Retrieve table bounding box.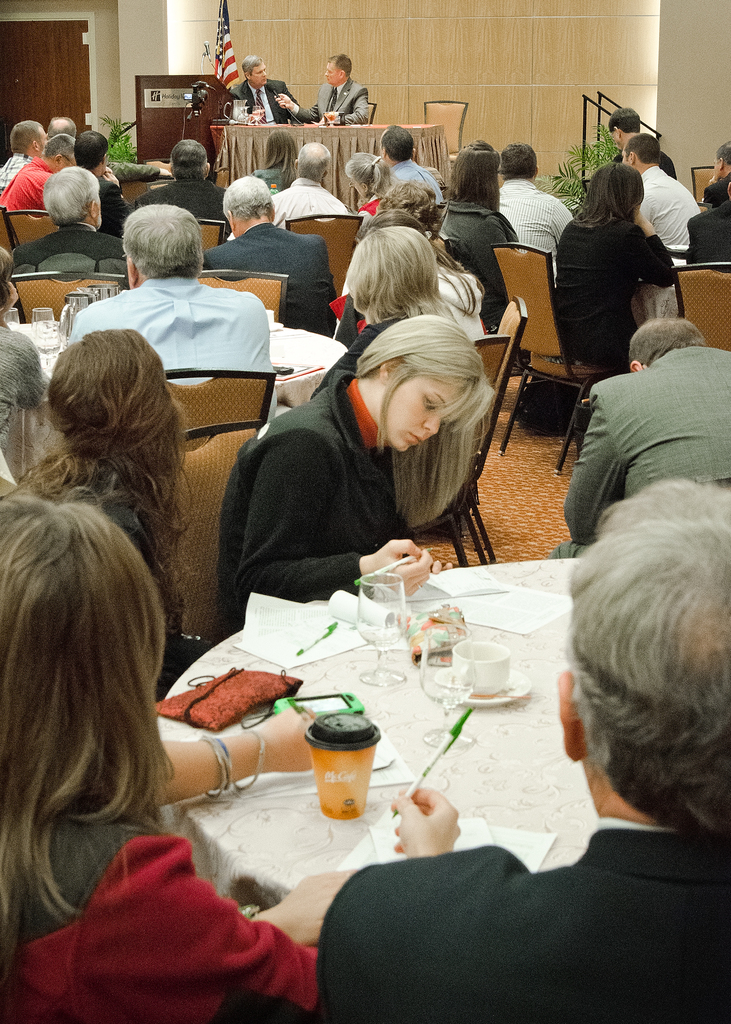
Bounding box: 83 436 648 1023.
